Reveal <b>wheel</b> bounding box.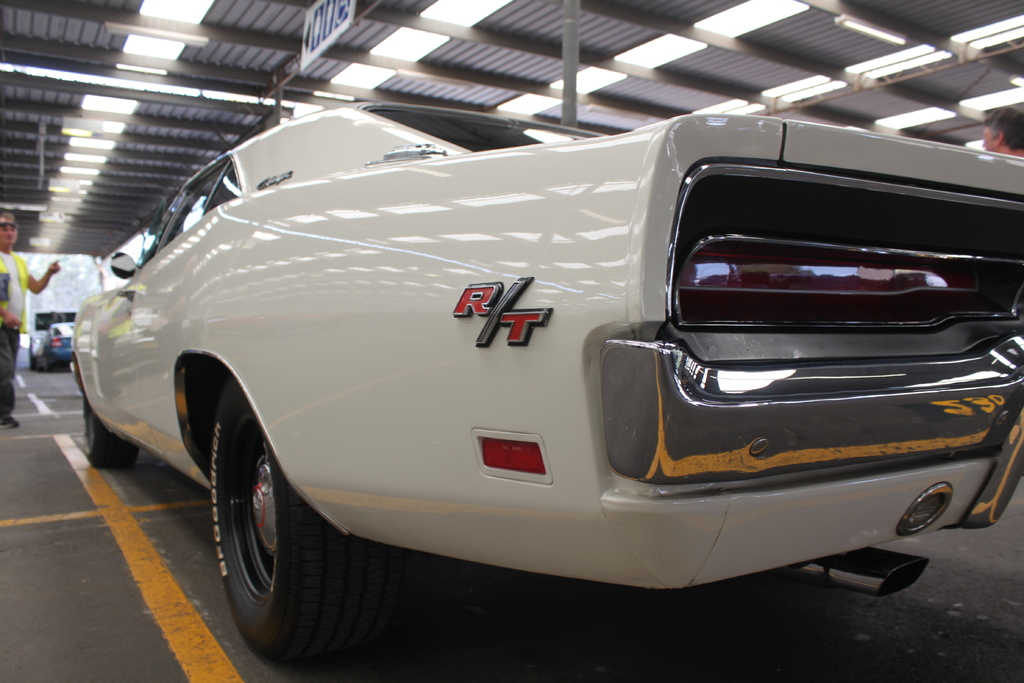
Revealed: <bbox>29, 350, 35, 370</bbox>.
